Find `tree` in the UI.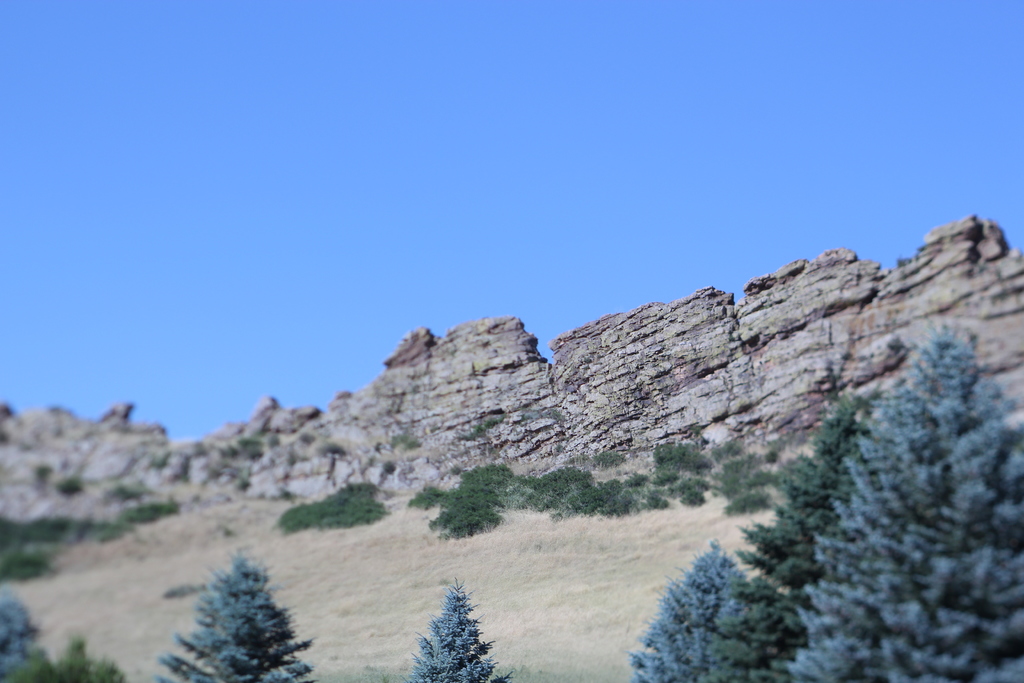
UI element at (632,536,785,682).
